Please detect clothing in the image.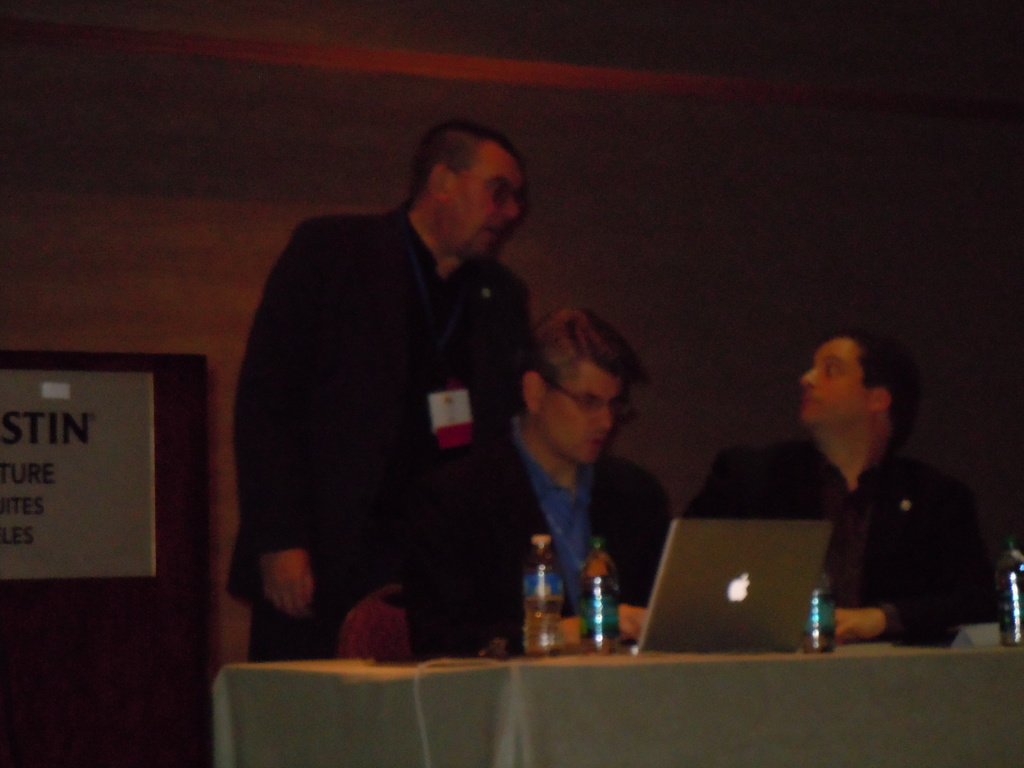
x1=416 y1=408 x2=669 y2=651.
